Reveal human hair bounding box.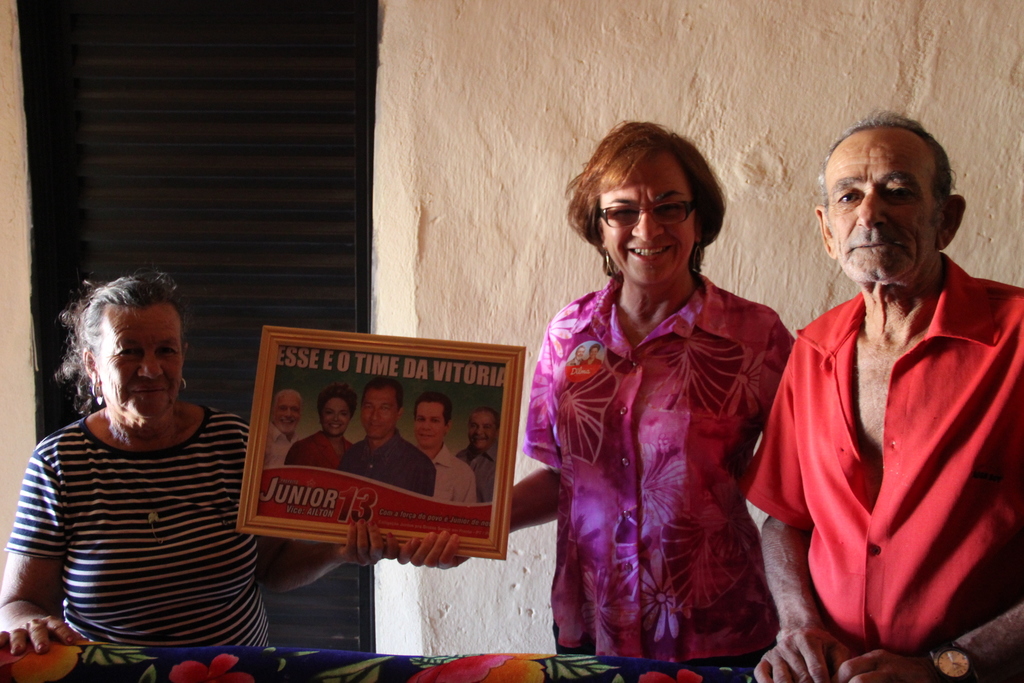
Revealed: 810:109:967:226.
